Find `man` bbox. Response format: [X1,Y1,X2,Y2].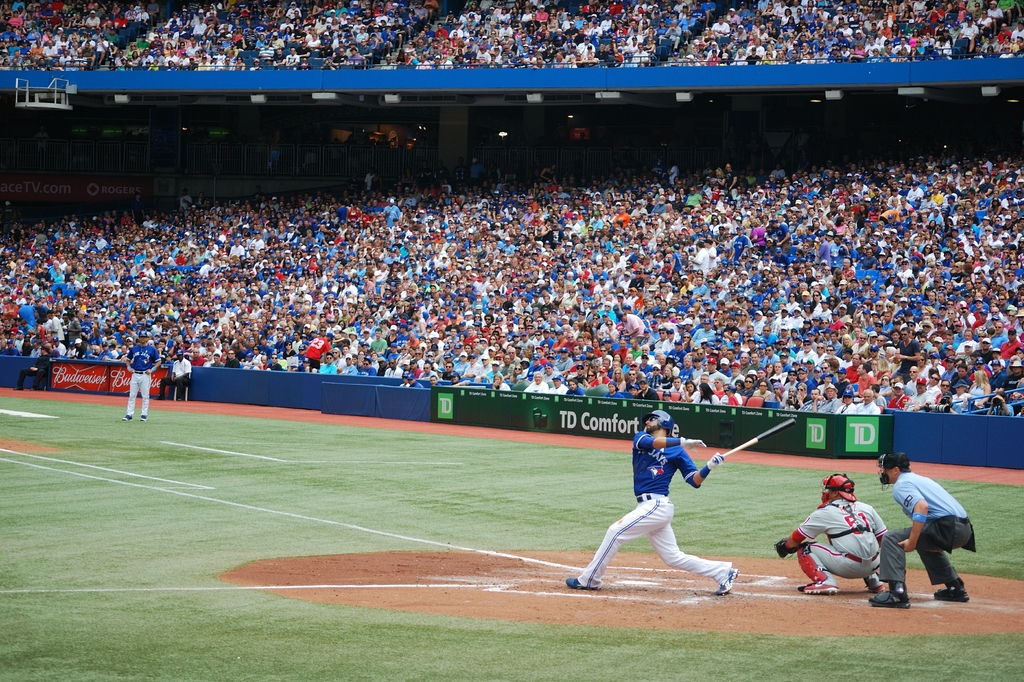
[975,256,995,276].
